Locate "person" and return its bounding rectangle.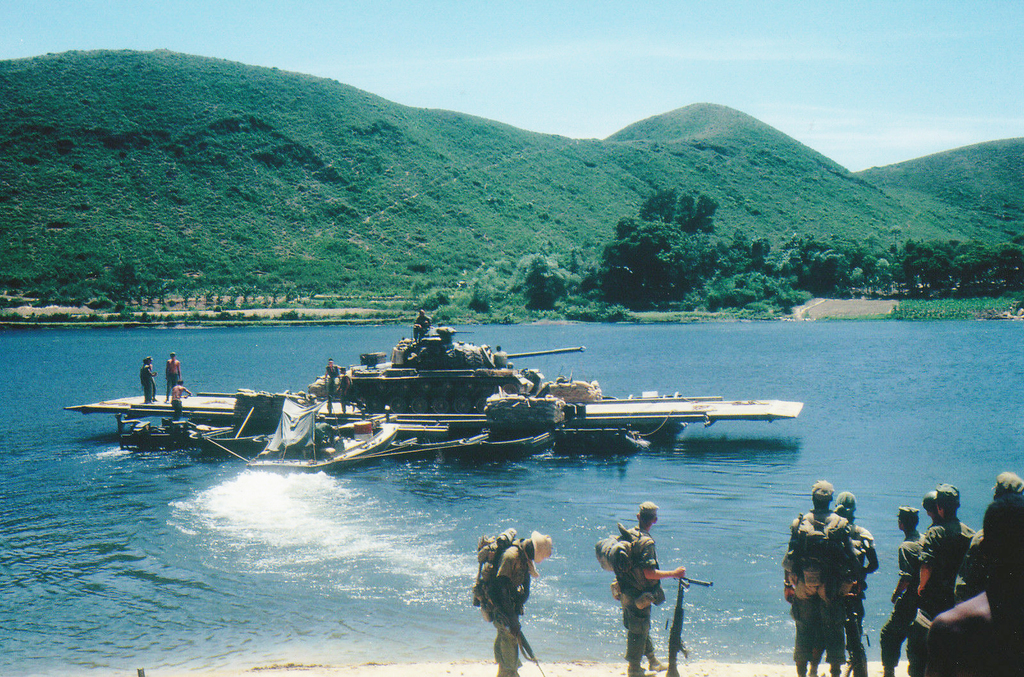
<bbox>335, 363, 360, 411</bbox>.
